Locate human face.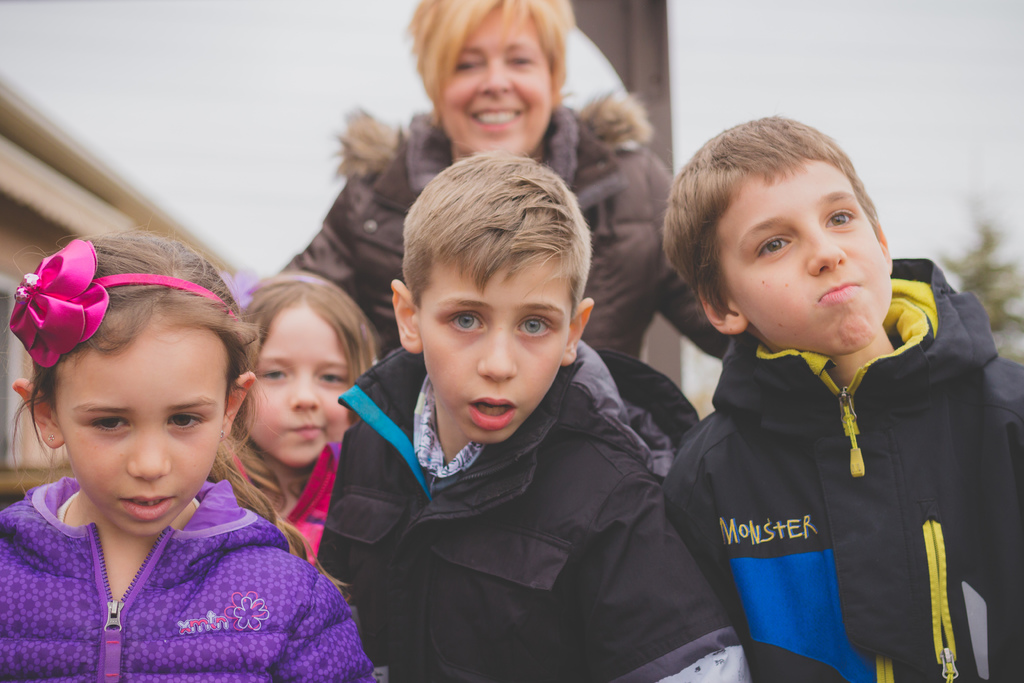
Bounding box: 52/336/225/527.
